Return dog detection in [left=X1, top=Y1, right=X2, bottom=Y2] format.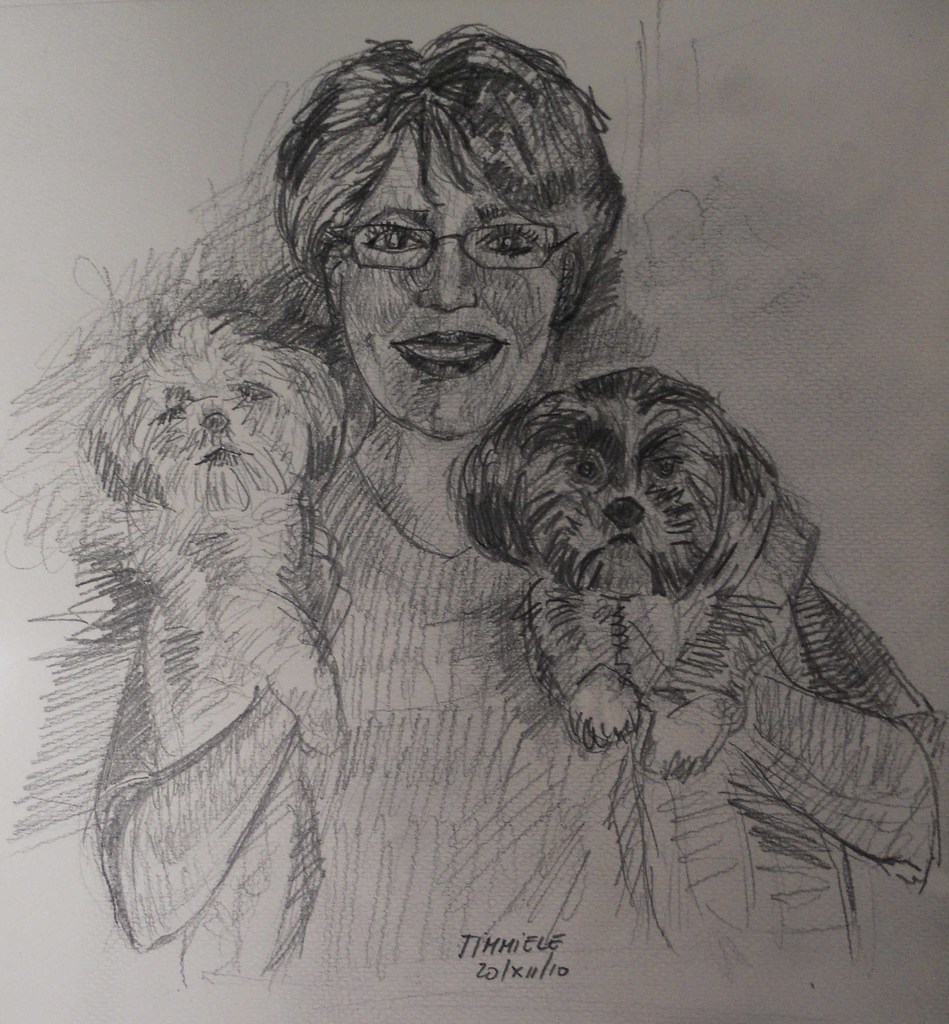
[left=453, top=363, right=868, bottom=988].
